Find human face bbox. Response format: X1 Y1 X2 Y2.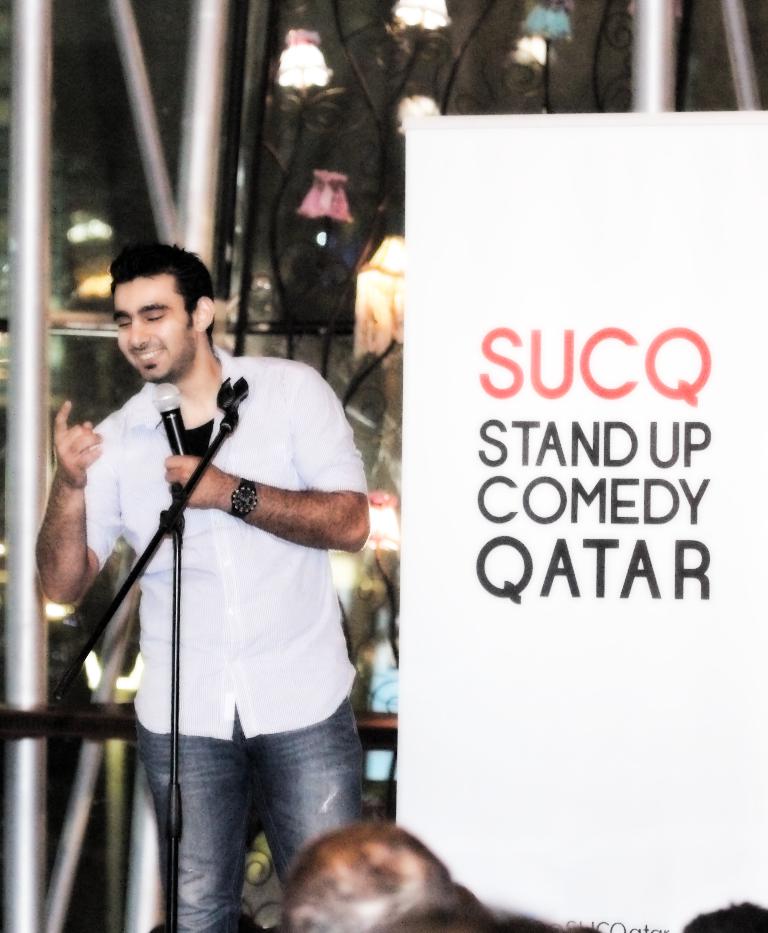
118 280 196 380.
